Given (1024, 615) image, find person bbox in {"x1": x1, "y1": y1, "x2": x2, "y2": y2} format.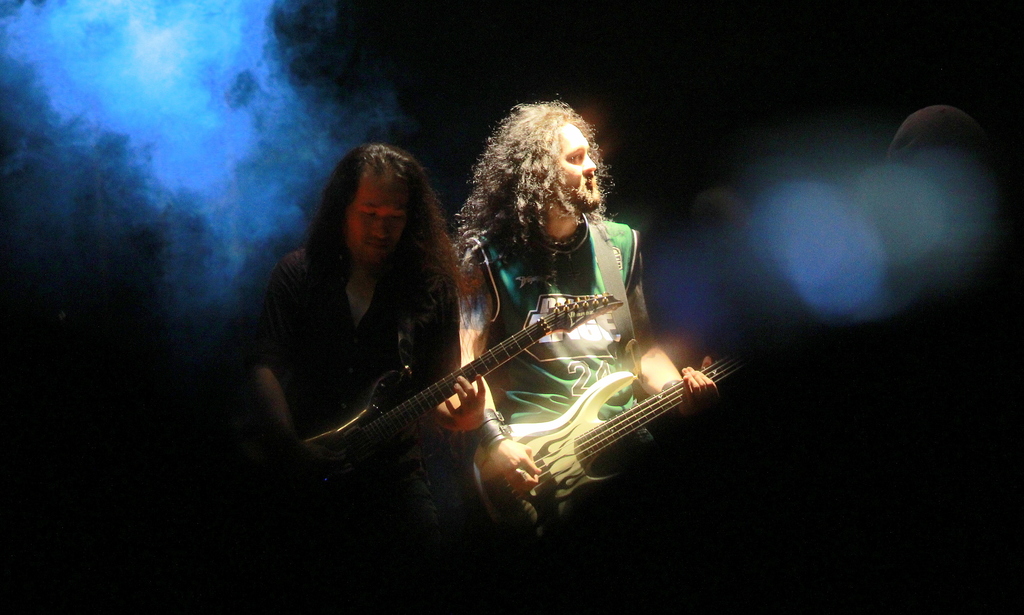
{"x1": 252, "y1": 156, "x2": 513, "y2": 512}.
